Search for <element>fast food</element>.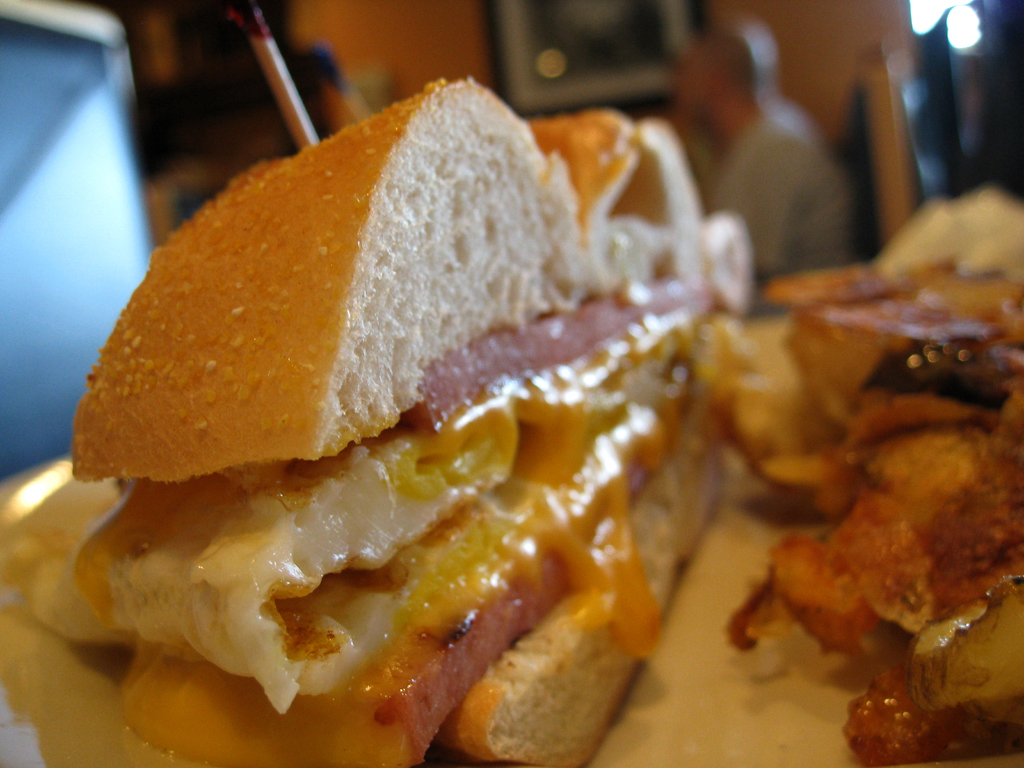
Found at 721,244,997,747.
